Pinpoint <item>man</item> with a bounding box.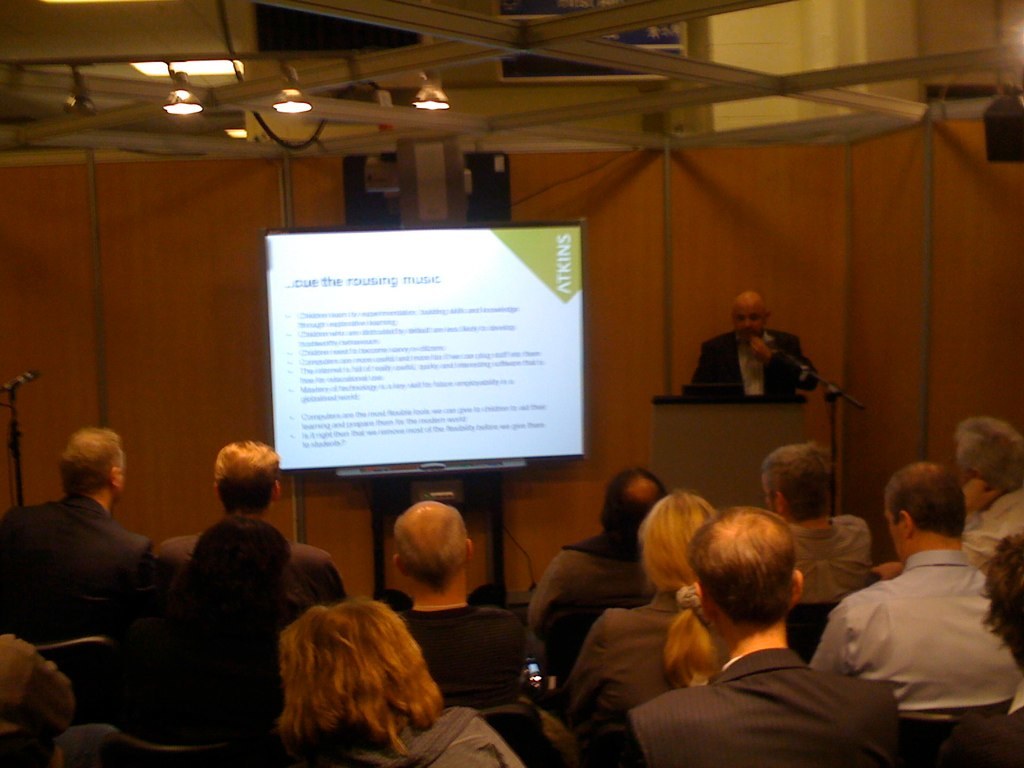
(left=814, top=462, right=1023, bottom=707).
